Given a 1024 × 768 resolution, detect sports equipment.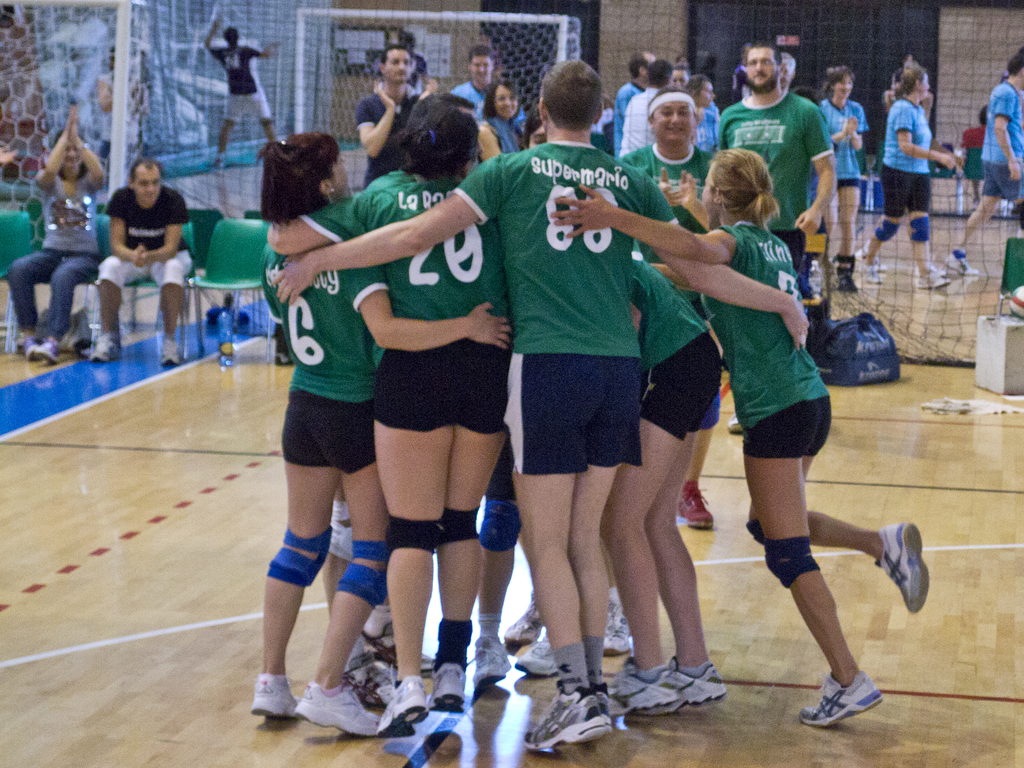
l=868, t=217, r=898, b=241.
